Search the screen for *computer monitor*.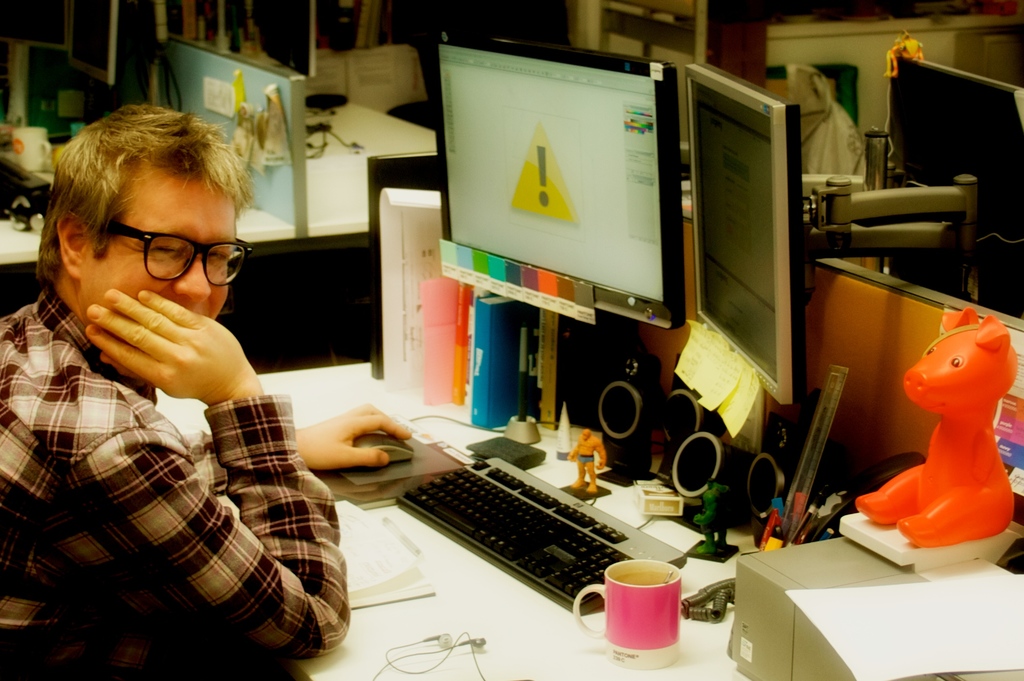
Found at 884 50 1023 327.
